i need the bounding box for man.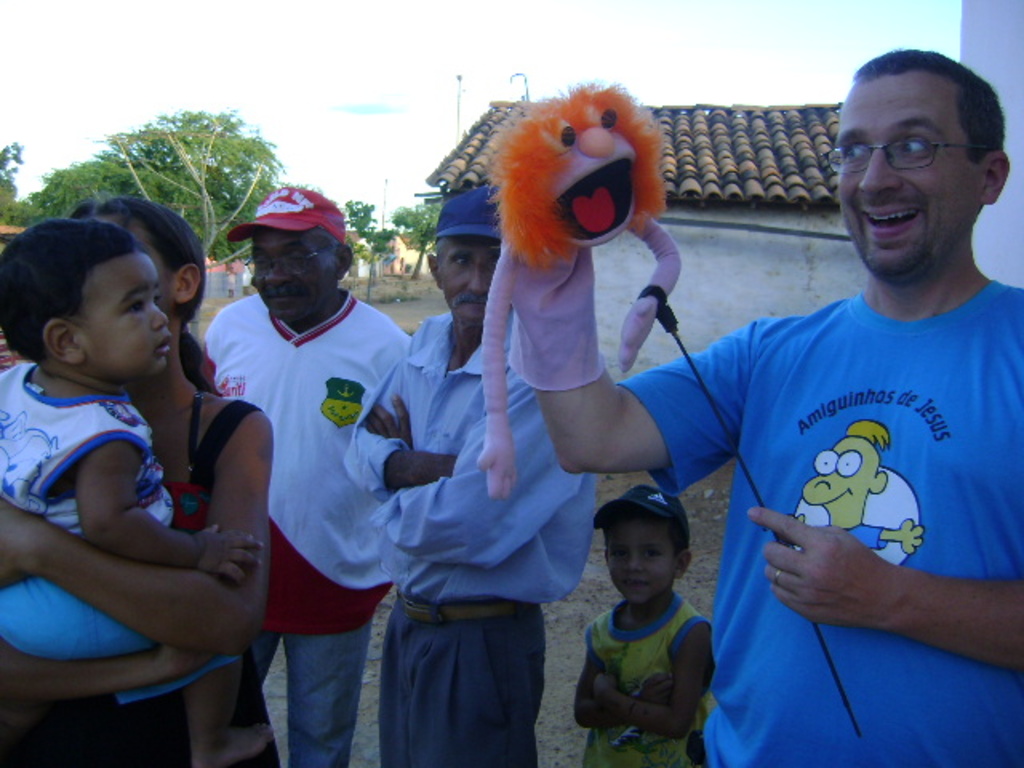
Here it is: x1=179, y1=168, x2=424, y2=718.
